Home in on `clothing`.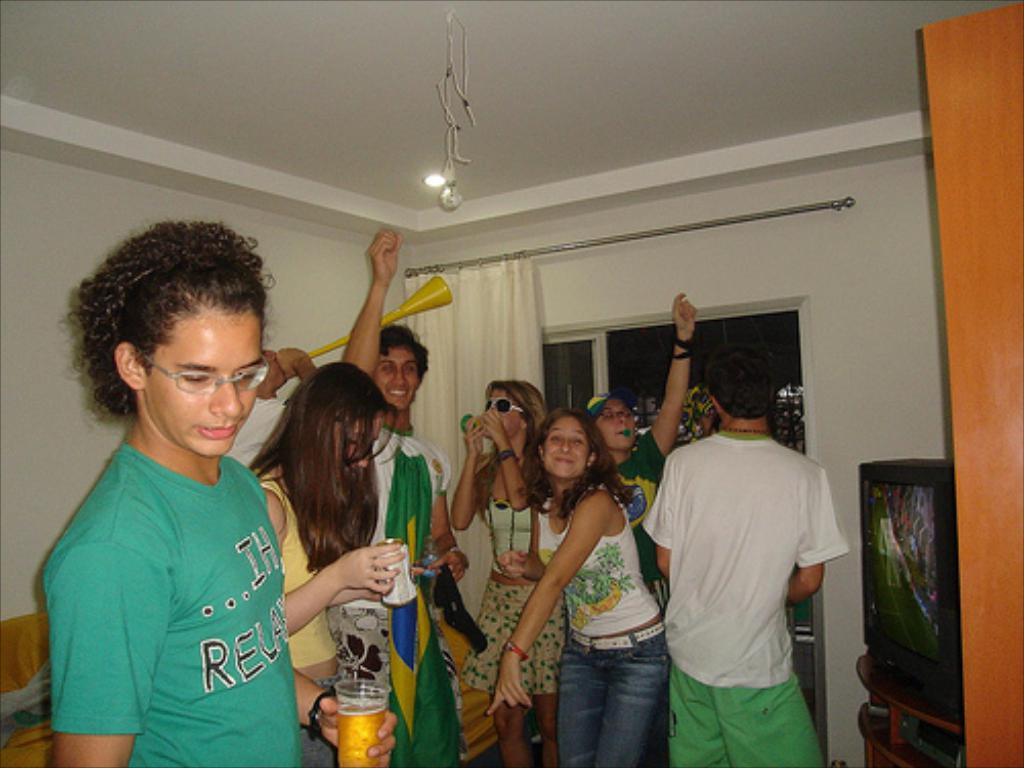
Homed in at (x1=543, y1=479, x2=668, y2=766).
